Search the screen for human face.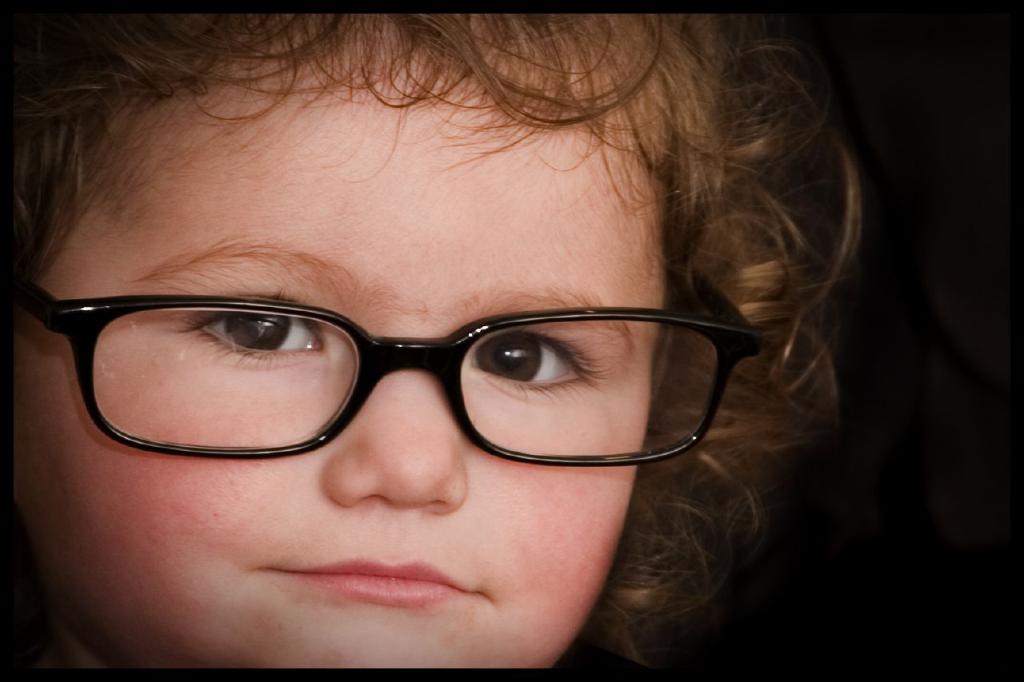
Found at 17/66/672/668.
